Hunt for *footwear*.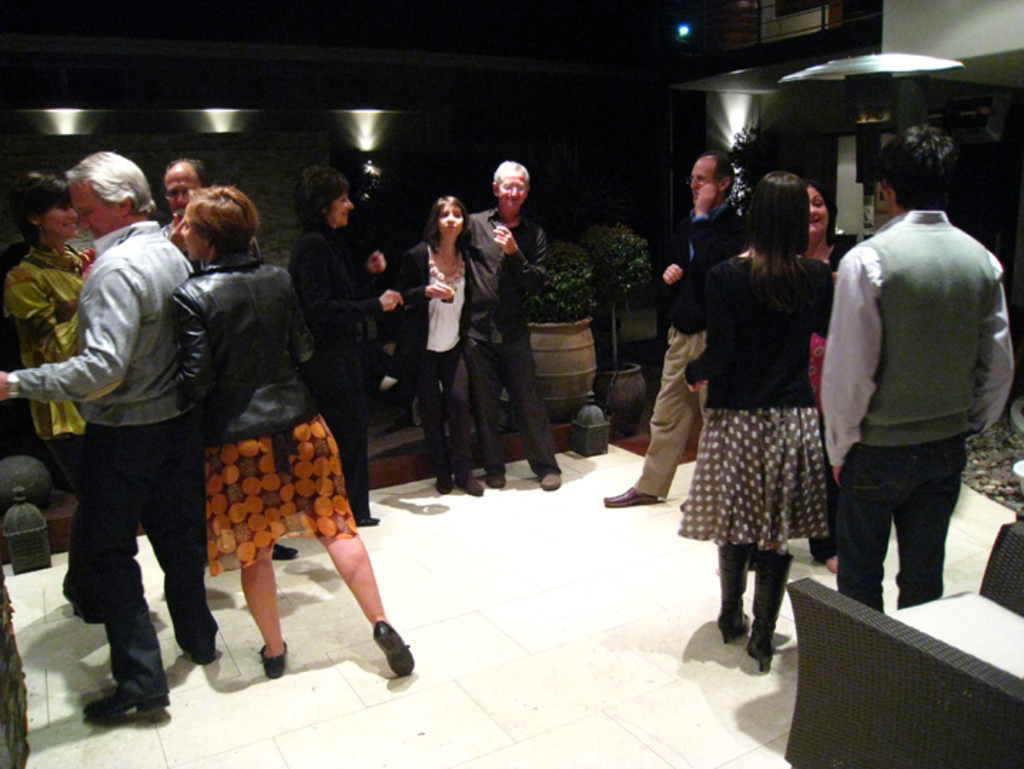
Hunted down at [71,599,104,621].
